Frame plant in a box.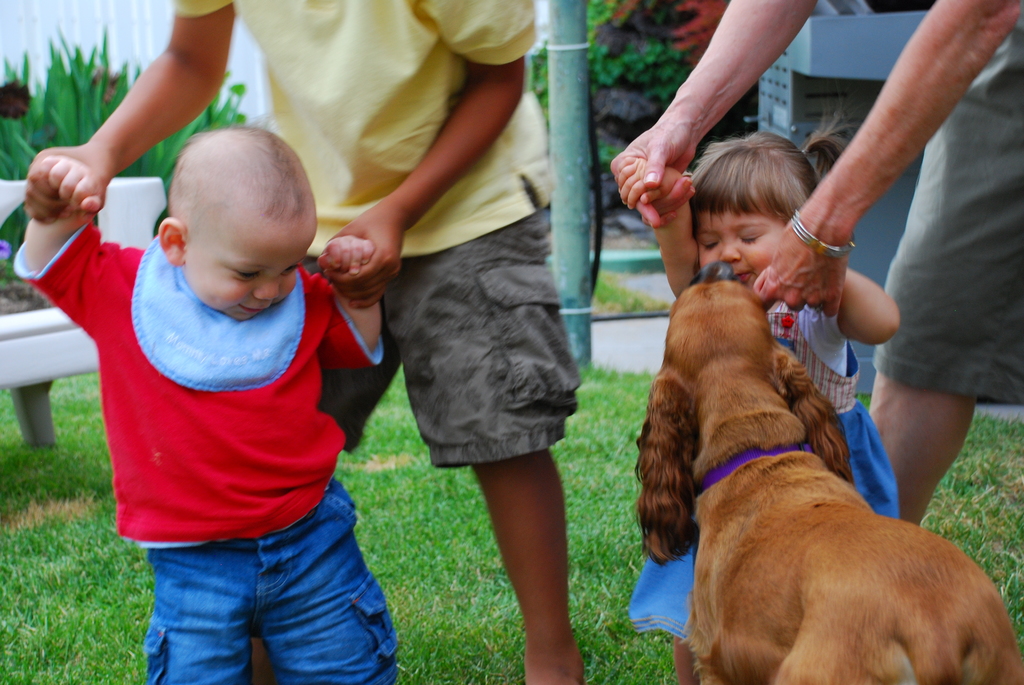
bbox=[0, 17, 252, 281].
